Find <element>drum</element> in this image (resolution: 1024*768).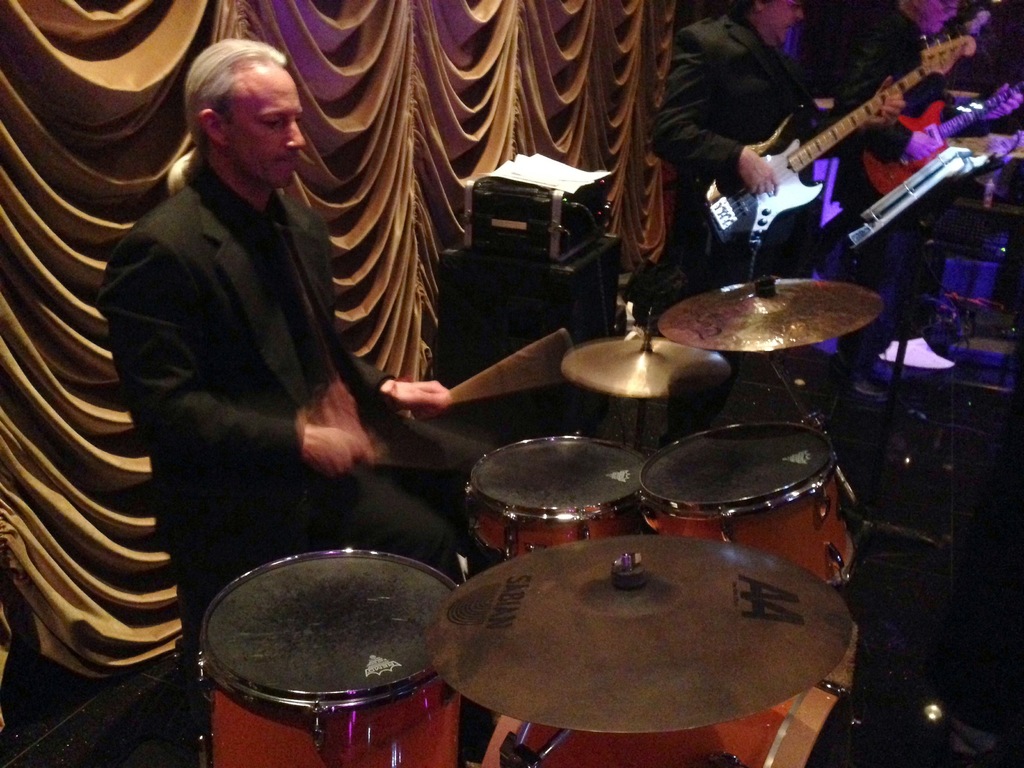
<bbox>479, 626, 860, 767</bbox>.
